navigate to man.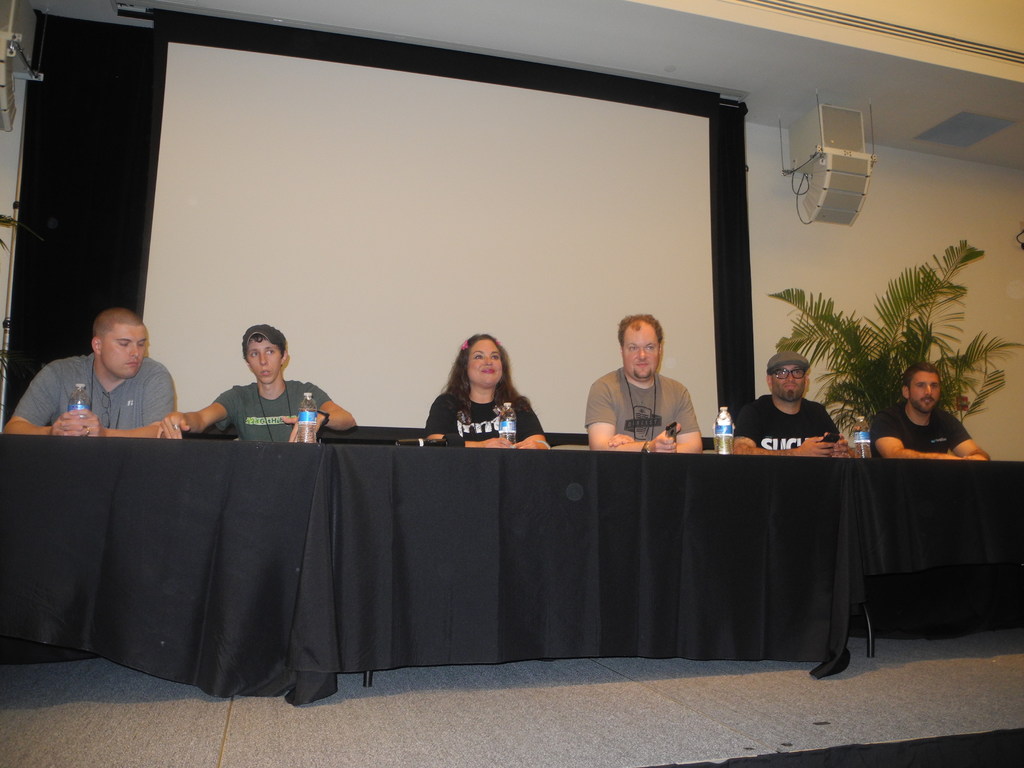
Navigation target: region(23, 306, 195, 447).
